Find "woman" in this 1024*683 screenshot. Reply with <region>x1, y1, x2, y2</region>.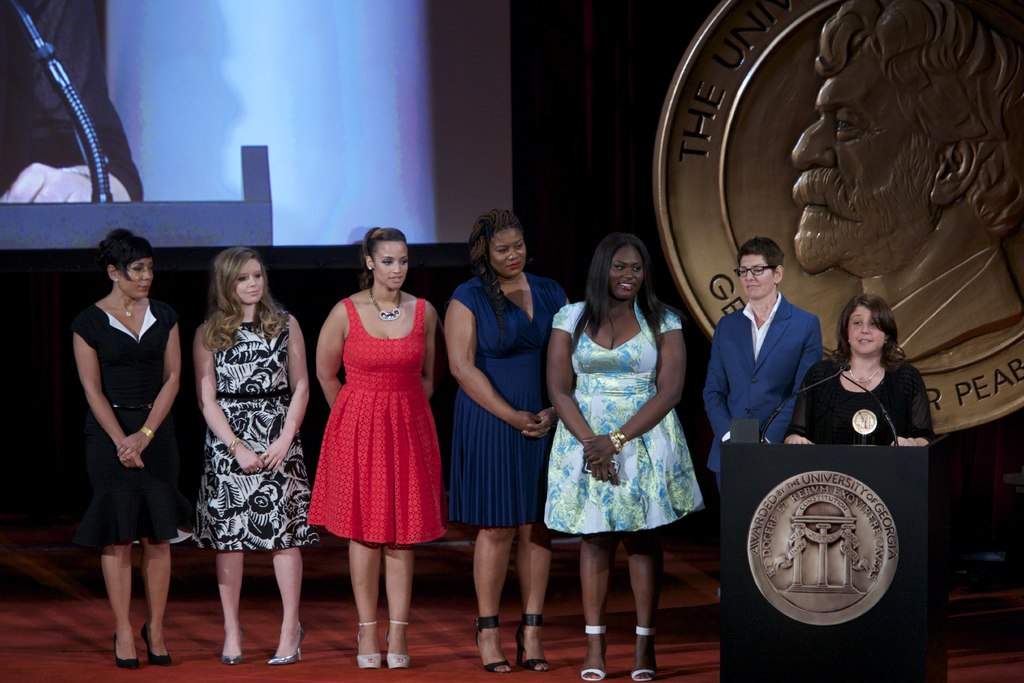
<region>193, 247, 323, 664</region>.
